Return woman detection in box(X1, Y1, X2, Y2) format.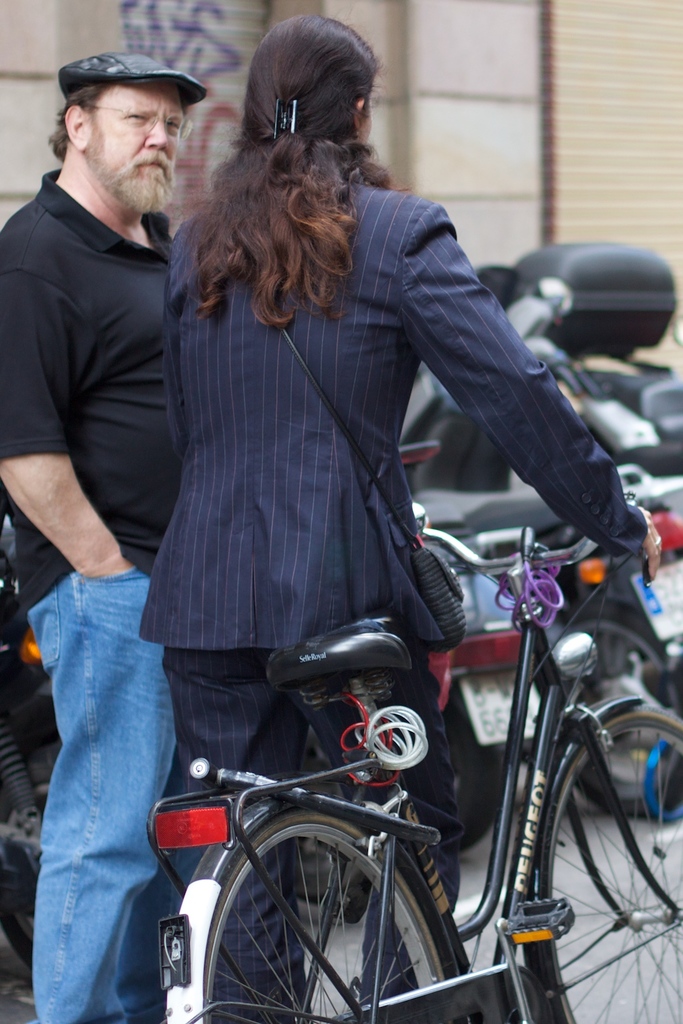
box(130, 45, 586, 951).
